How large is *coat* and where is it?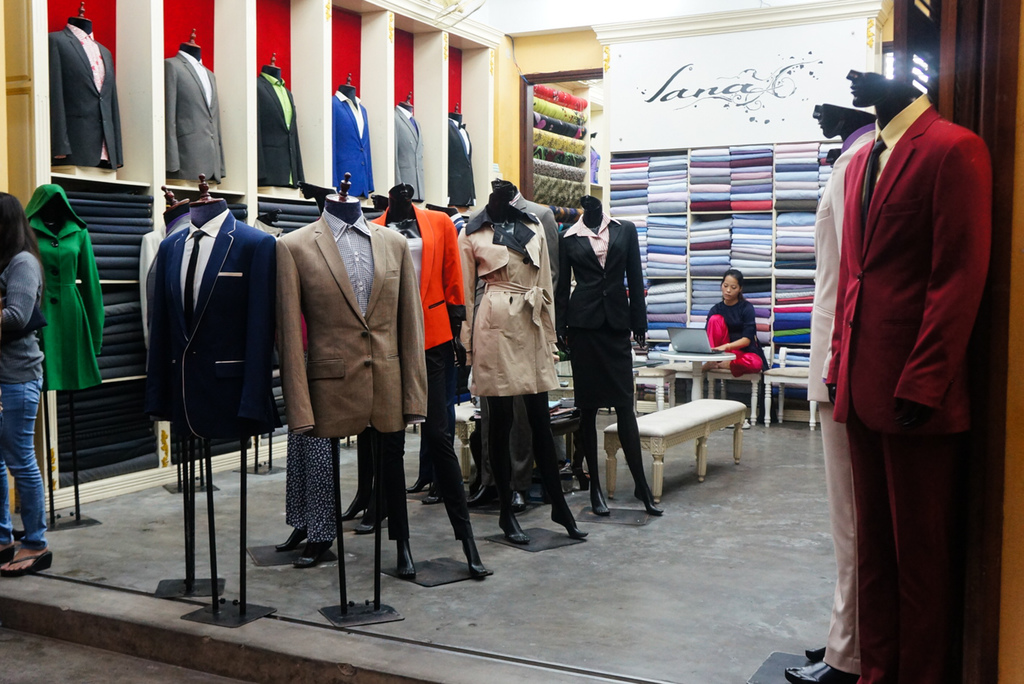
Bounding box: [left=245, top=58, right=303, bottom=193].
